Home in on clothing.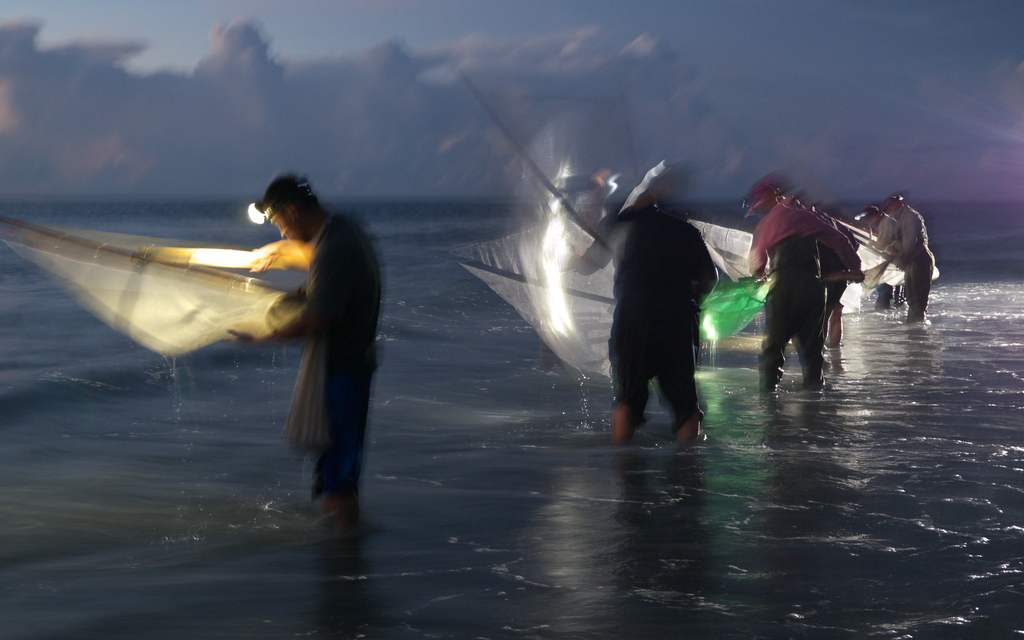
Homed in at left=607, top=209, right=704, bottom=388.
